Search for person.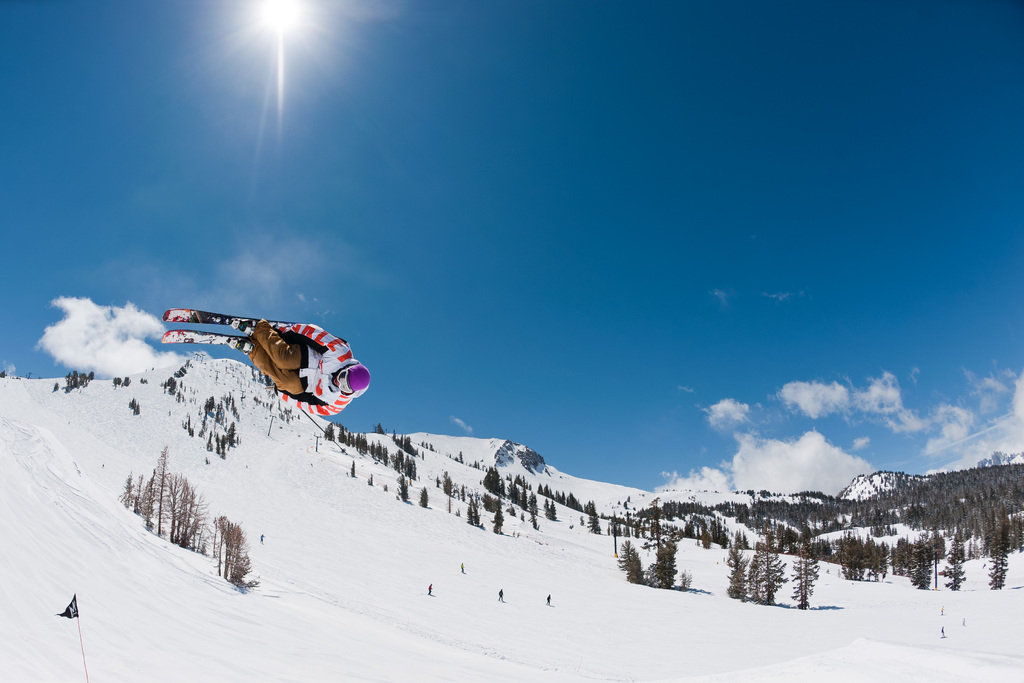
Found at (x1=936, y1=623, x2=947, y2=641).
